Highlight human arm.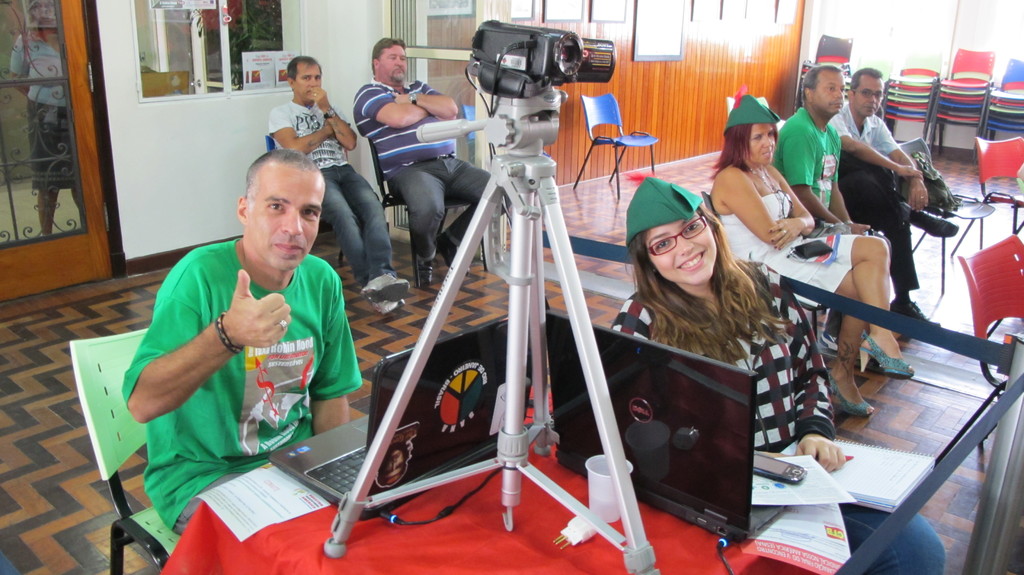
Highlighted region: 303:292:371:446.
